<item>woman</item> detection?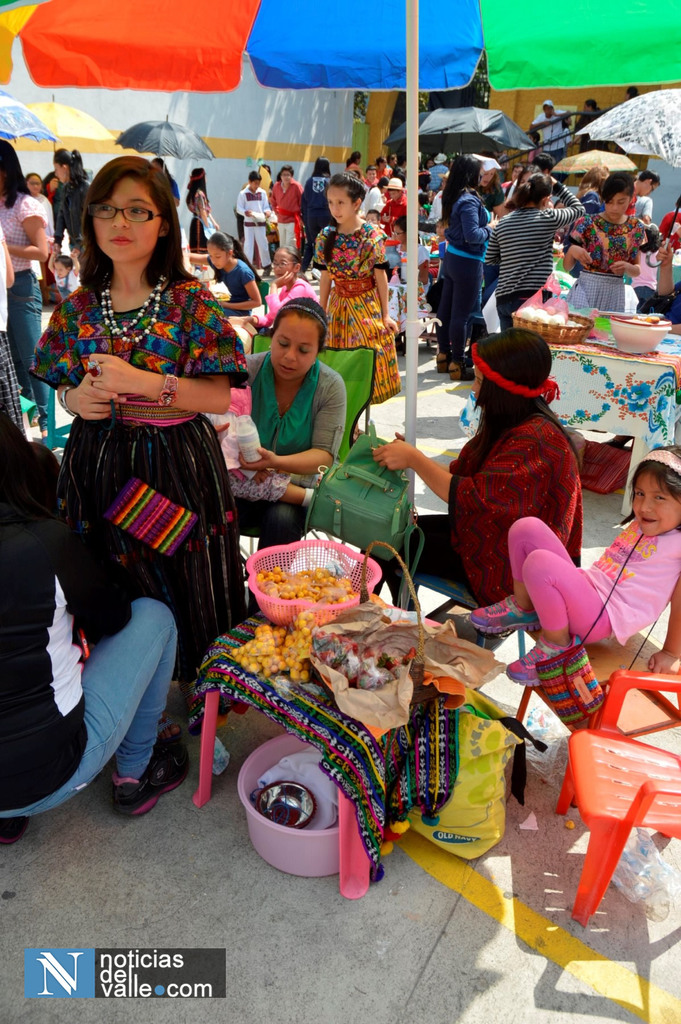
0,134,63,429
